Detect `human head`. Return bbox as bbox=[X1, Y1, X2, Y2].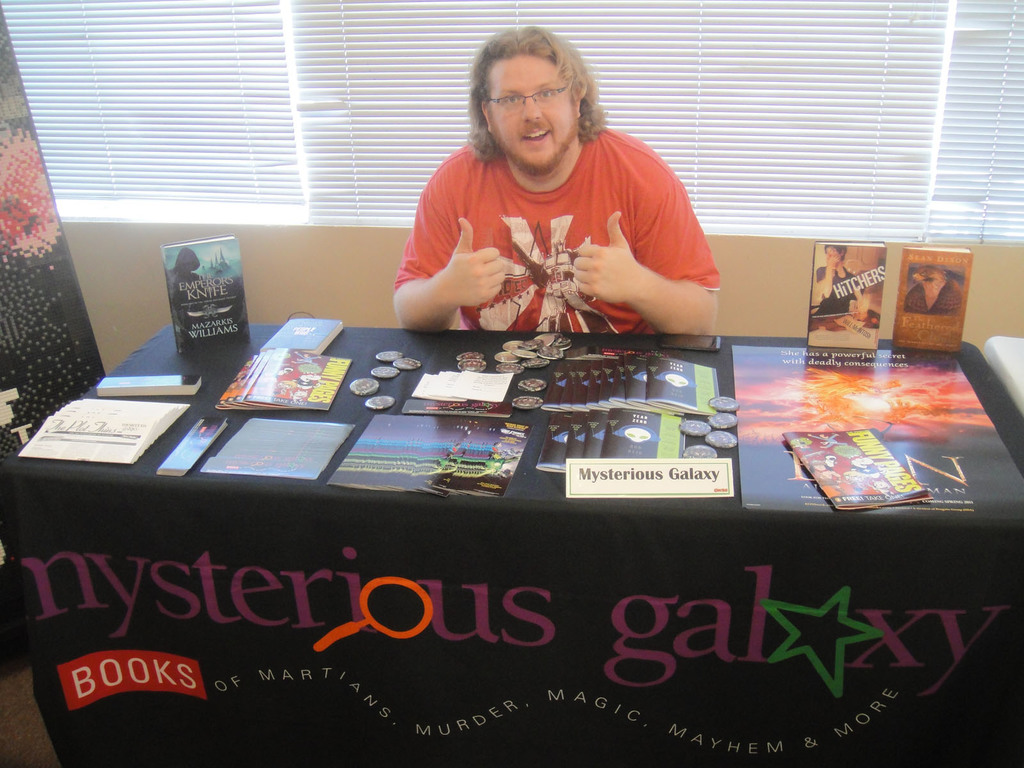
bbox=[820, 243, 846, 262].
